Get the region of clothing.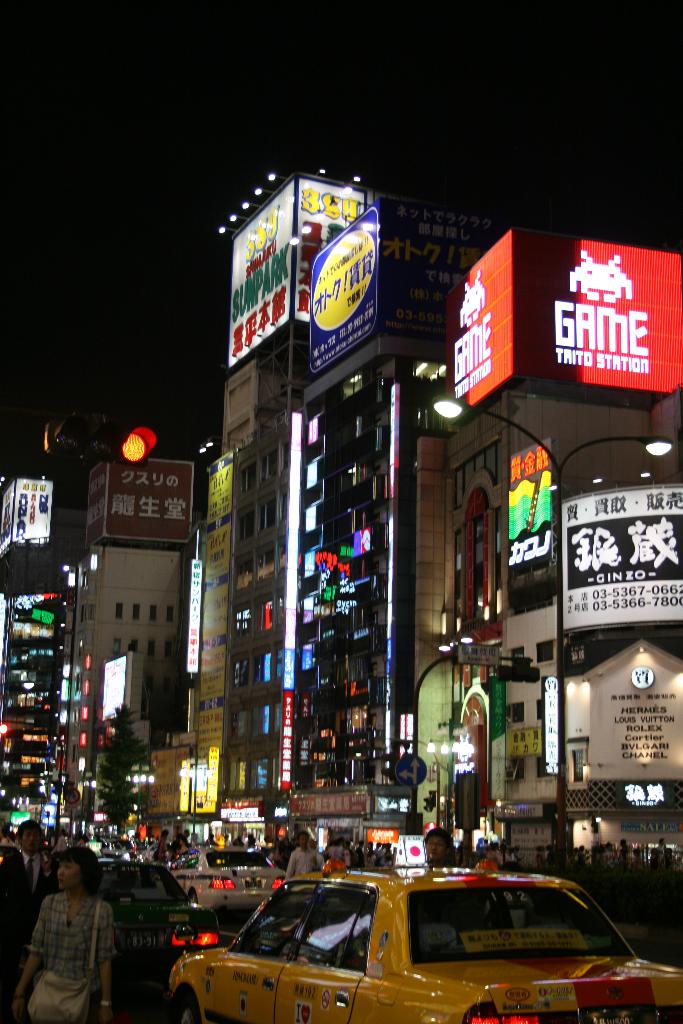
284,848,322,893.
